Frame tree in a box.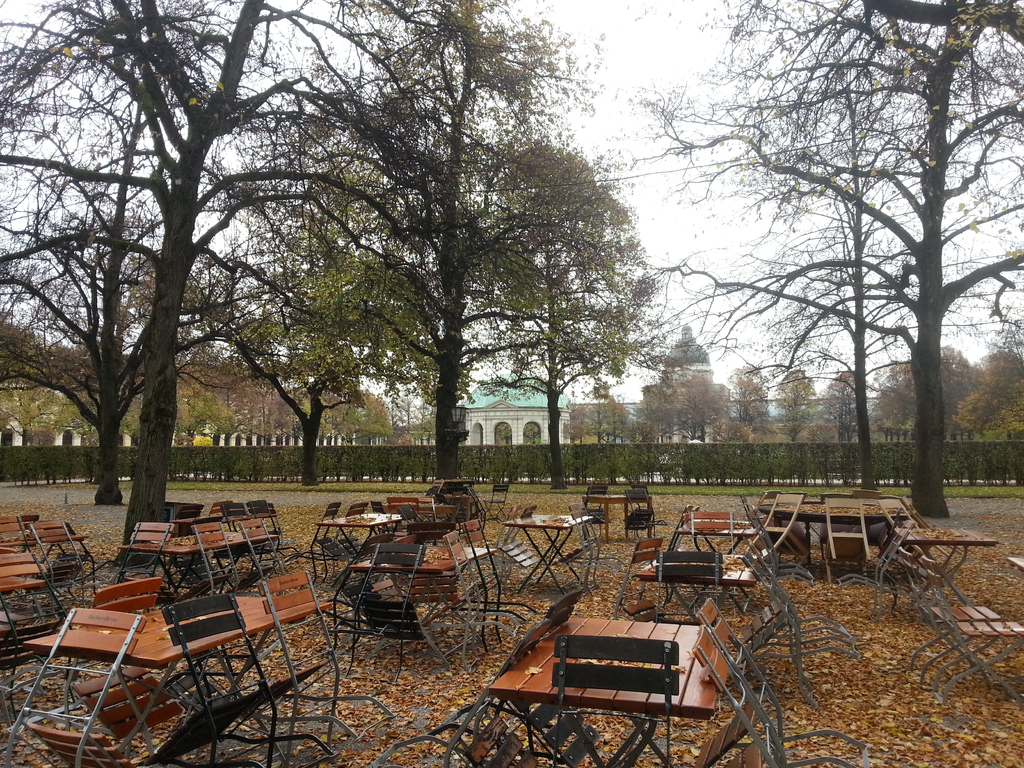
Rect(773, 359, 815, 445).
